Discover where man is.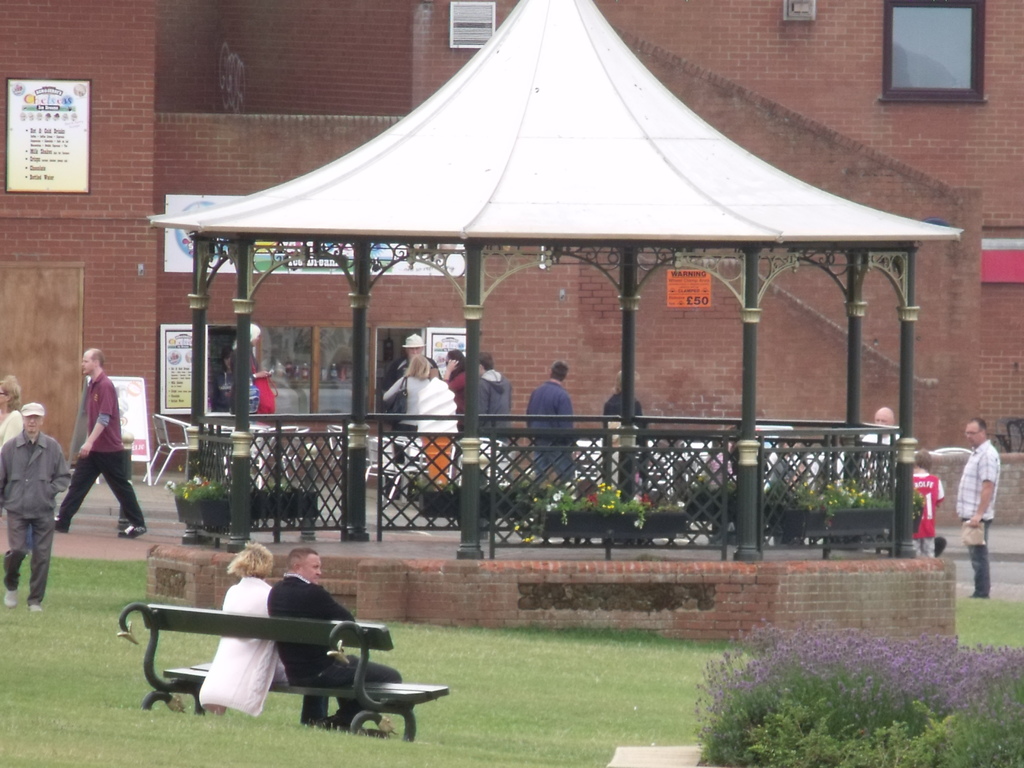
Discovered at 263, 545, 404, 732.
